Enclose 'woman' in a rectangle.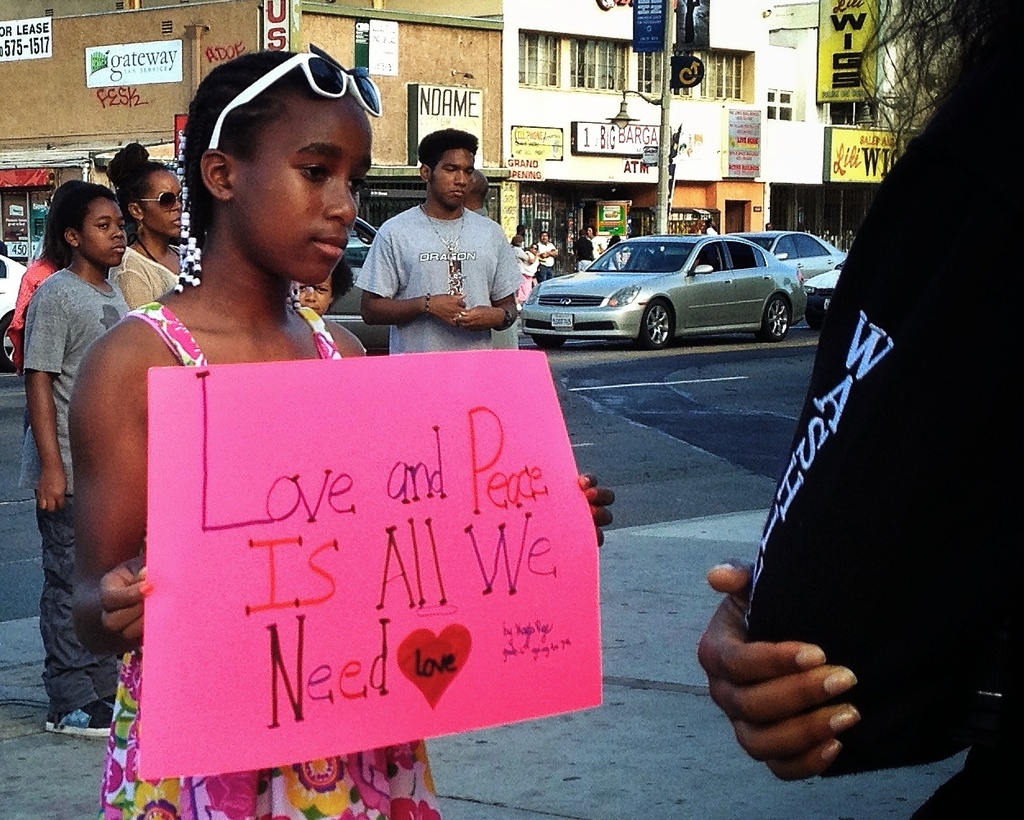
{"x1": 70, "y1": 48, "x2": 607, "y2": 819}.
